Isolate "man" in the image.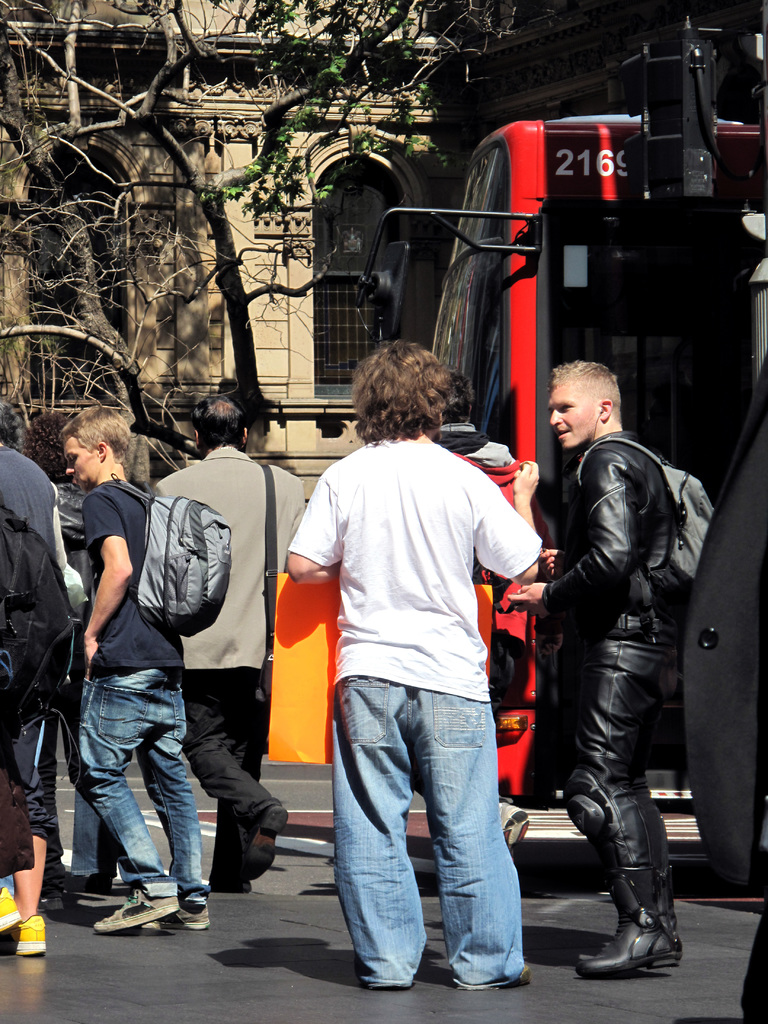
Isolated region: l=145, t=389, r=307, b=893.
